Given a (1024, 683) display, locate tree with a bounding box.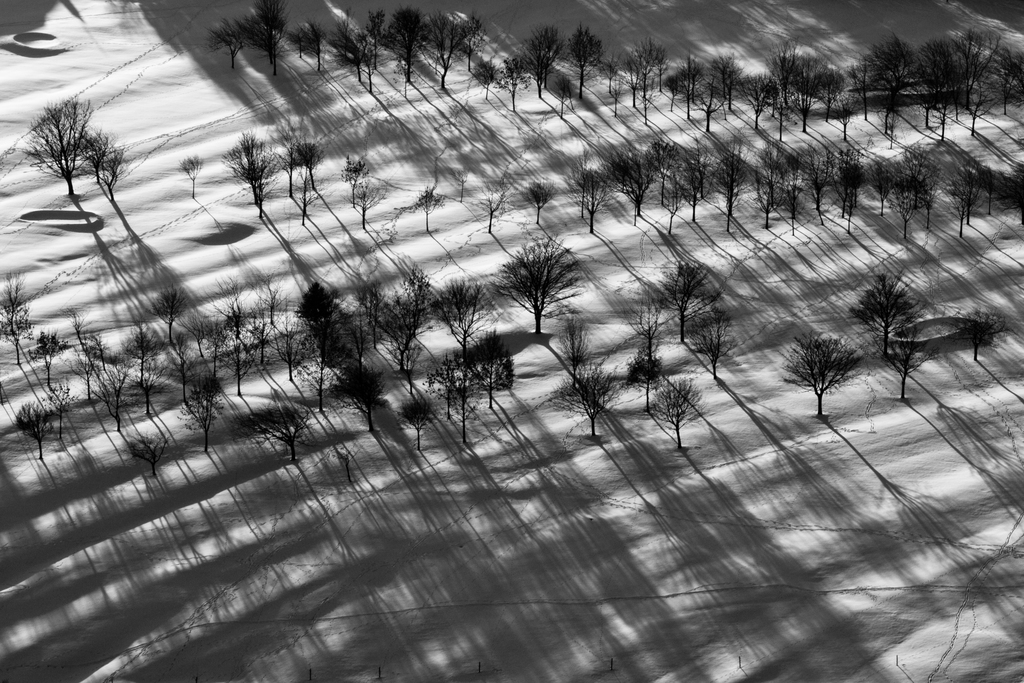
Located: region(681, 304, 744, 390).
